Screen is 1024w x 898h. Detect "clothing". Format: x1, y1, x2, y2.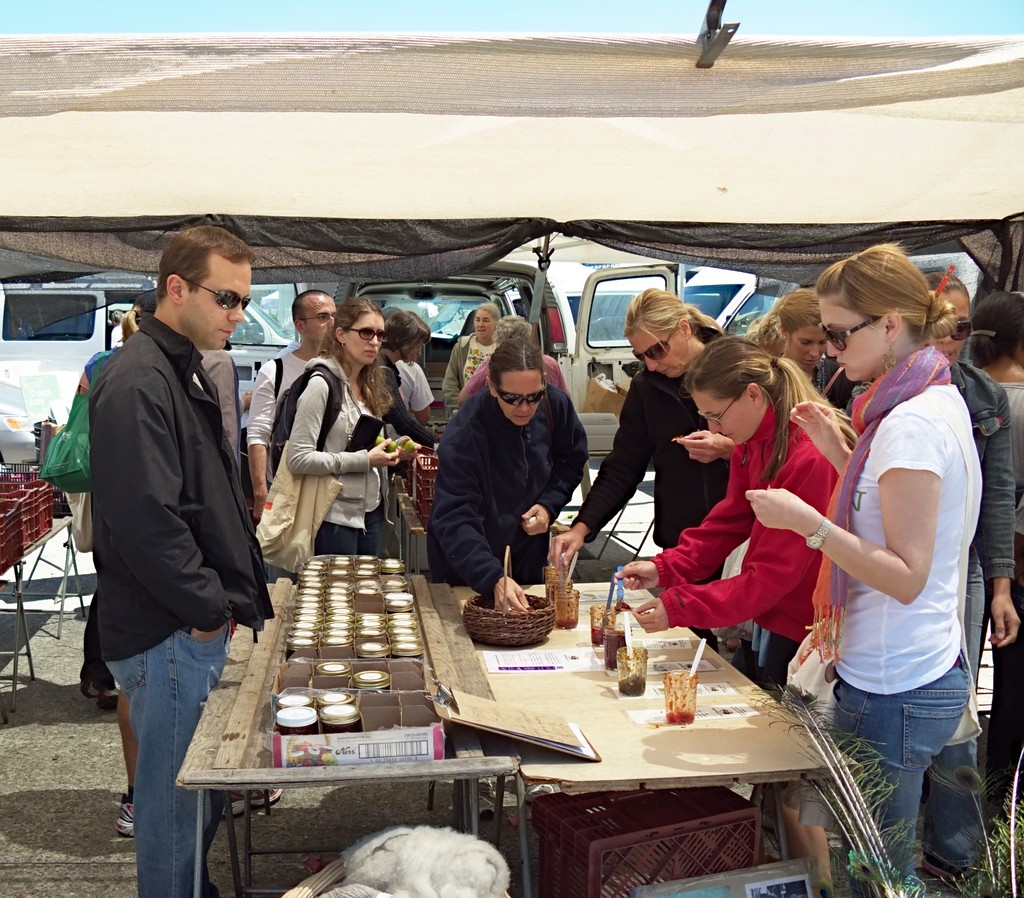
83, 304, 280, 895.
